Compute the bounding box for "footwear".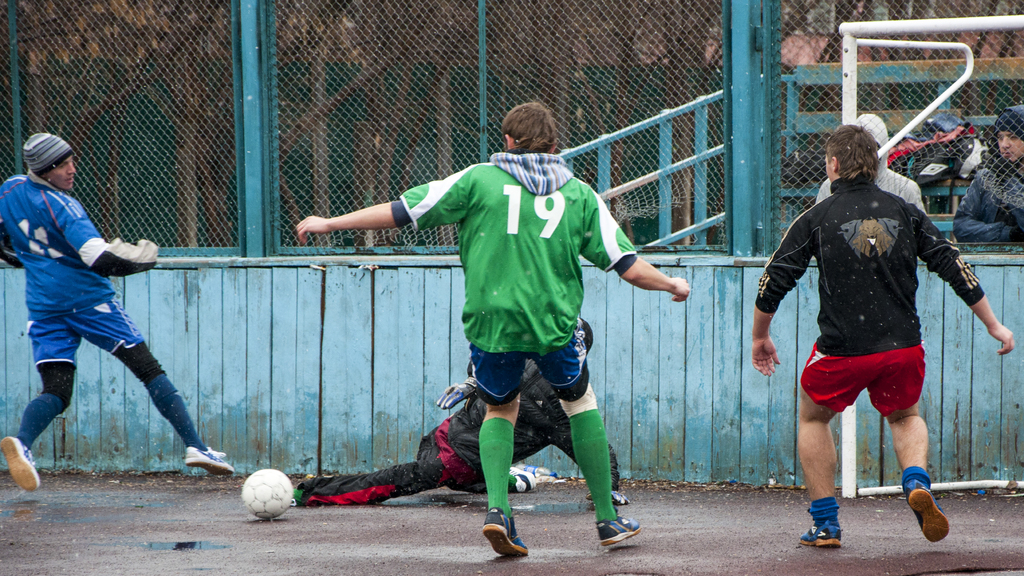
l=289, t=474, r=312, b=505.
